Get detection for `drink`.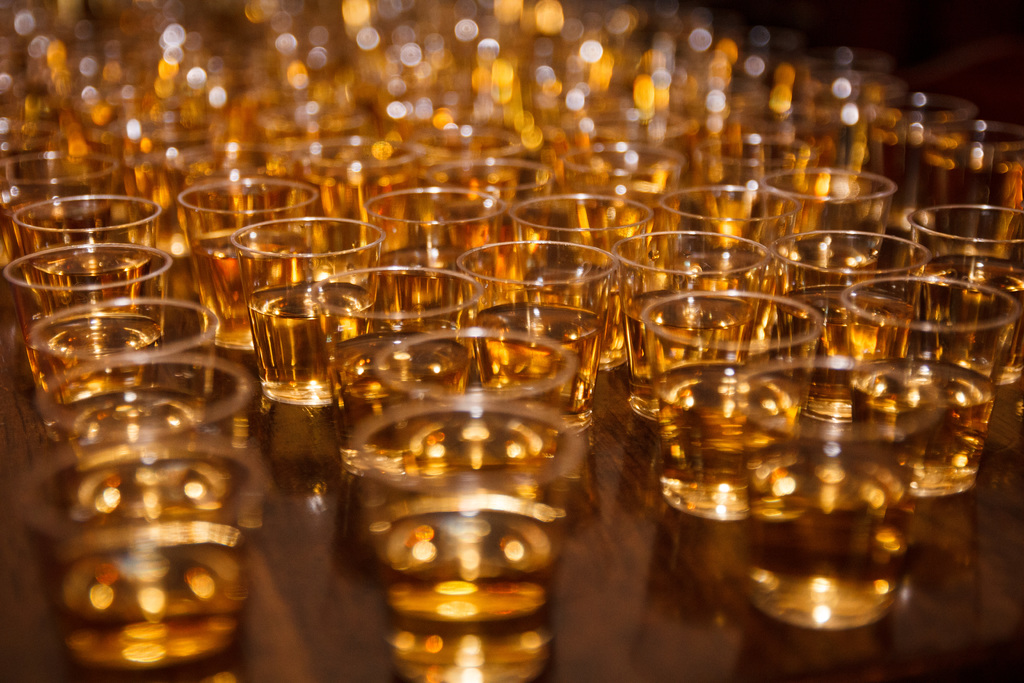
Detection: 652/353/806/523.
